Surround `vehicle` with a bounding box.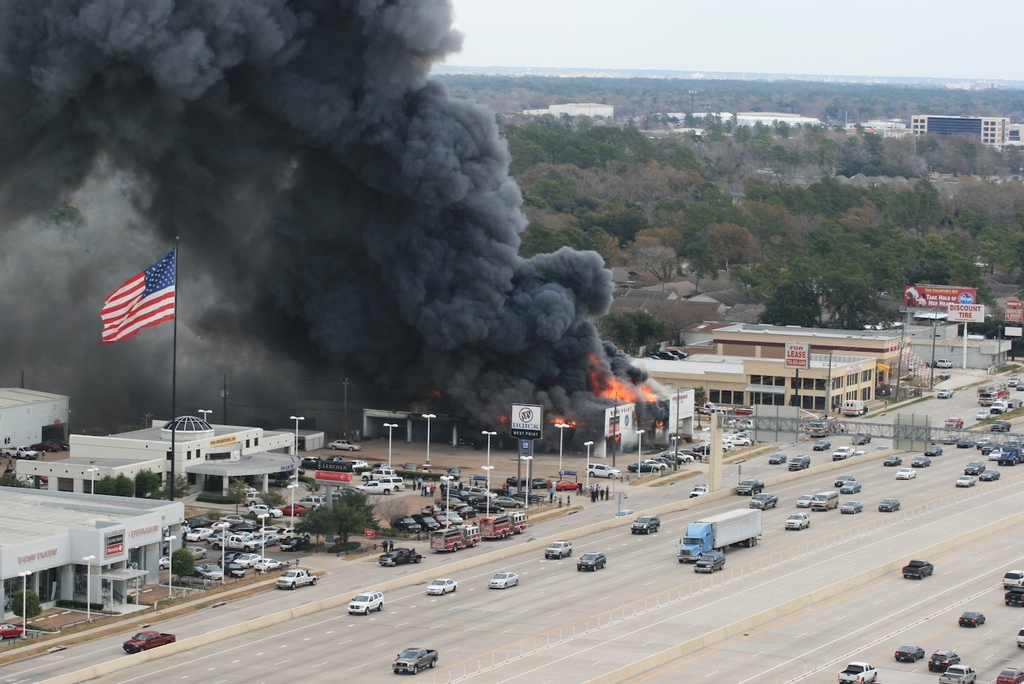
Rect(836, 471, 851, 492).
